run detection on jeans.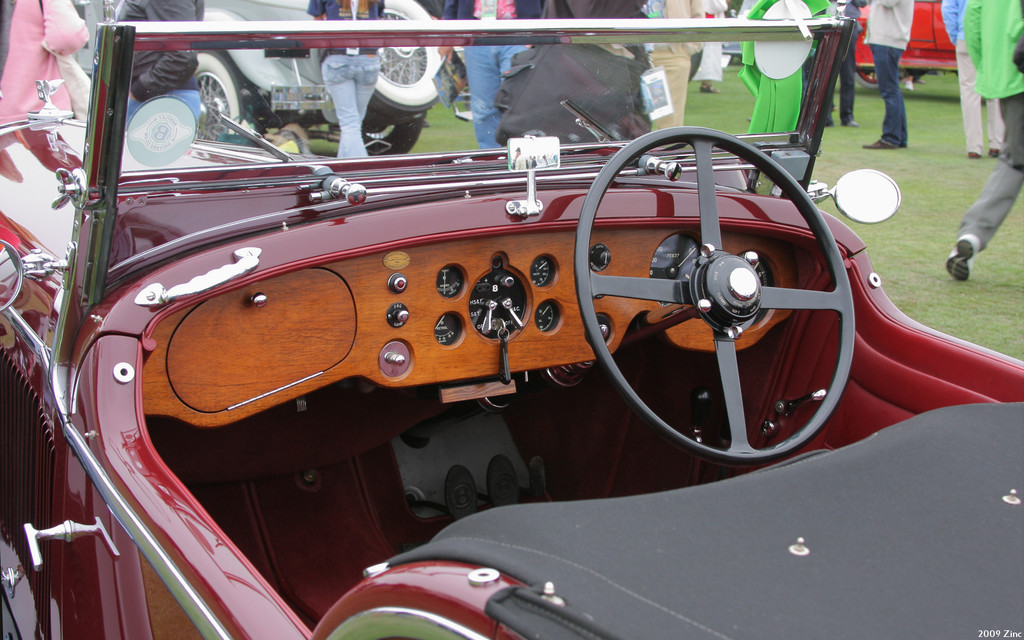
Result: bbox(960, 46, 1010, 151).
